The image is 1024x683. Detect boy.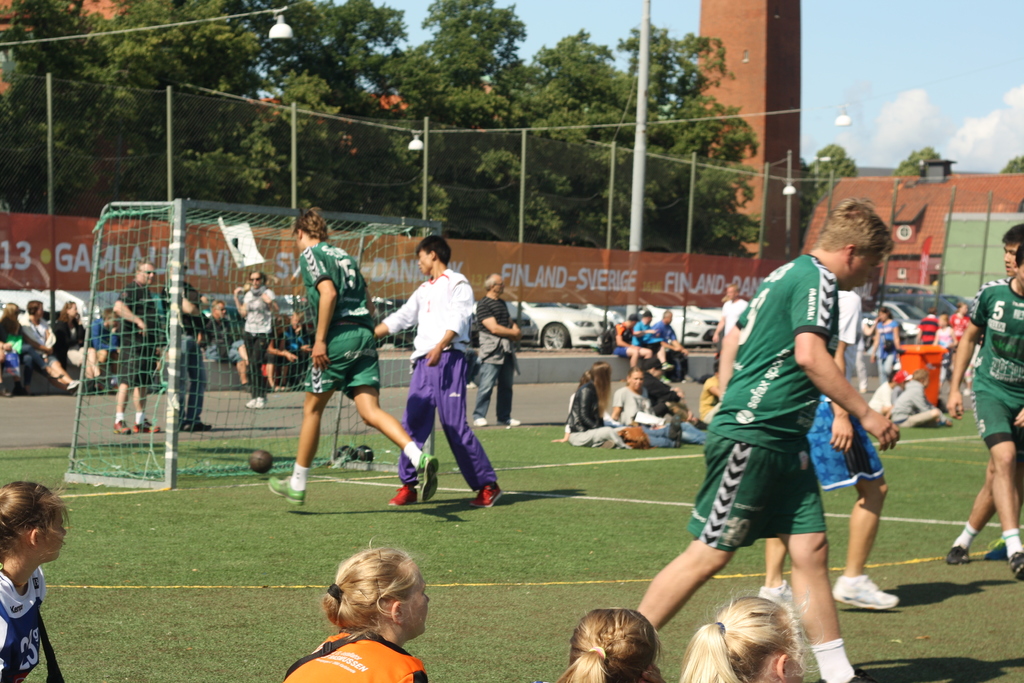
Detection: x1=946 y1=241 x2=1023 y2=582.
